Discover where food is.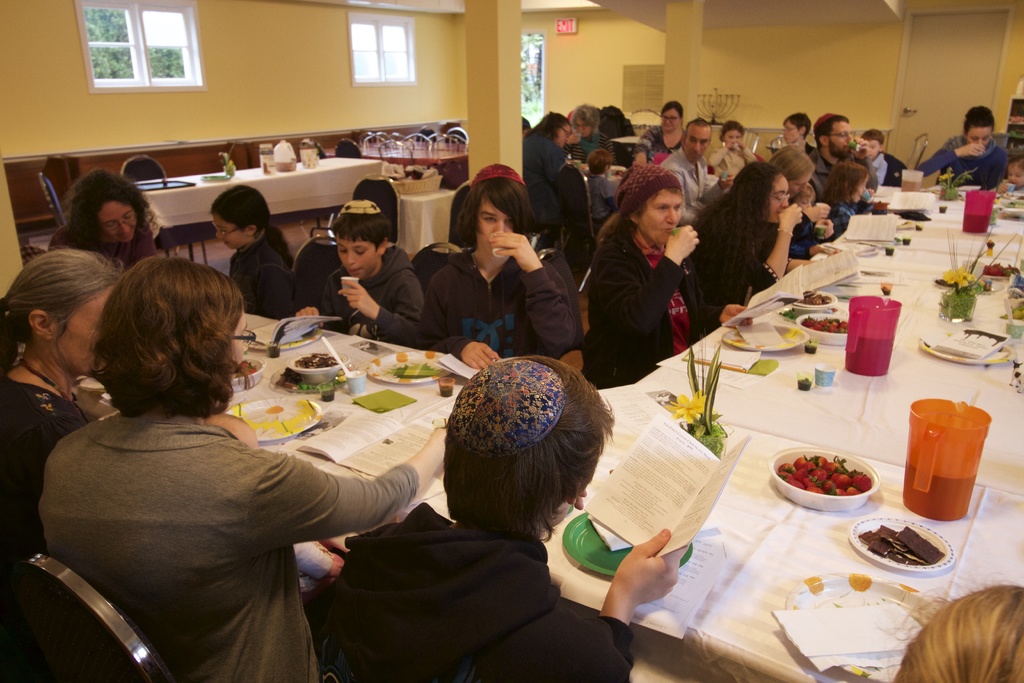
Discovered at <region>780, 444, 883, 514</region>.
